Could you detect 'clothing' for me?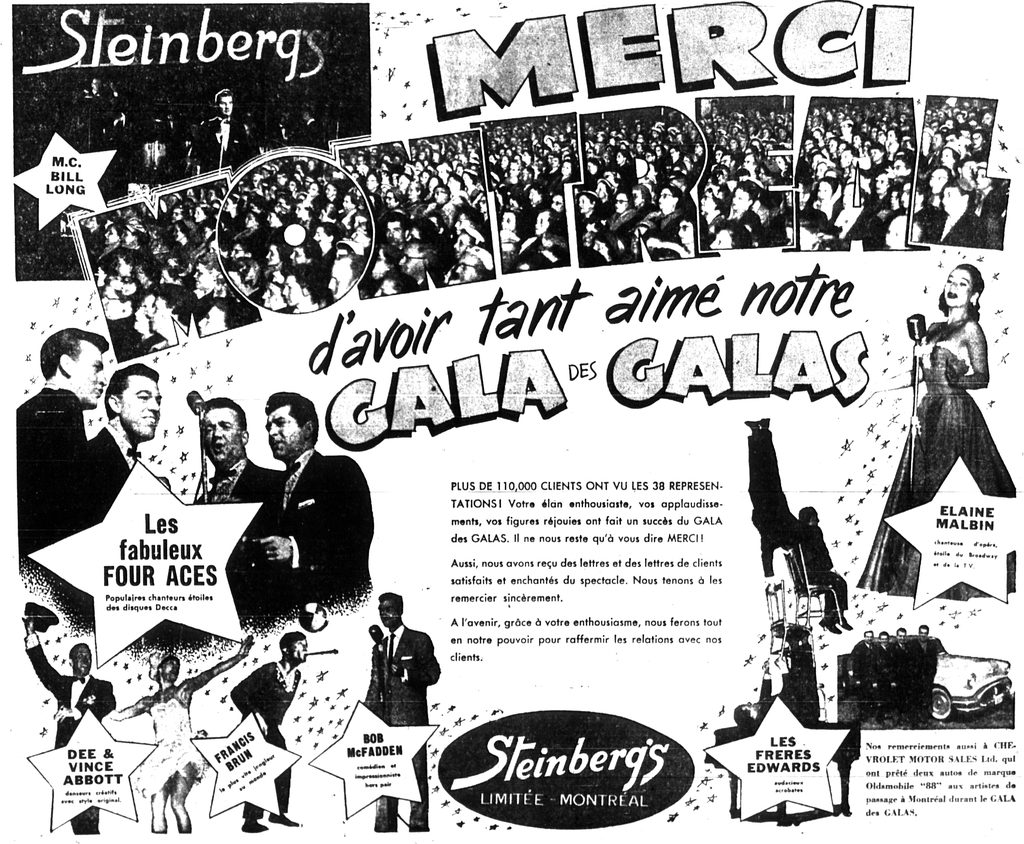
Detection result: [186,450,284,630].
